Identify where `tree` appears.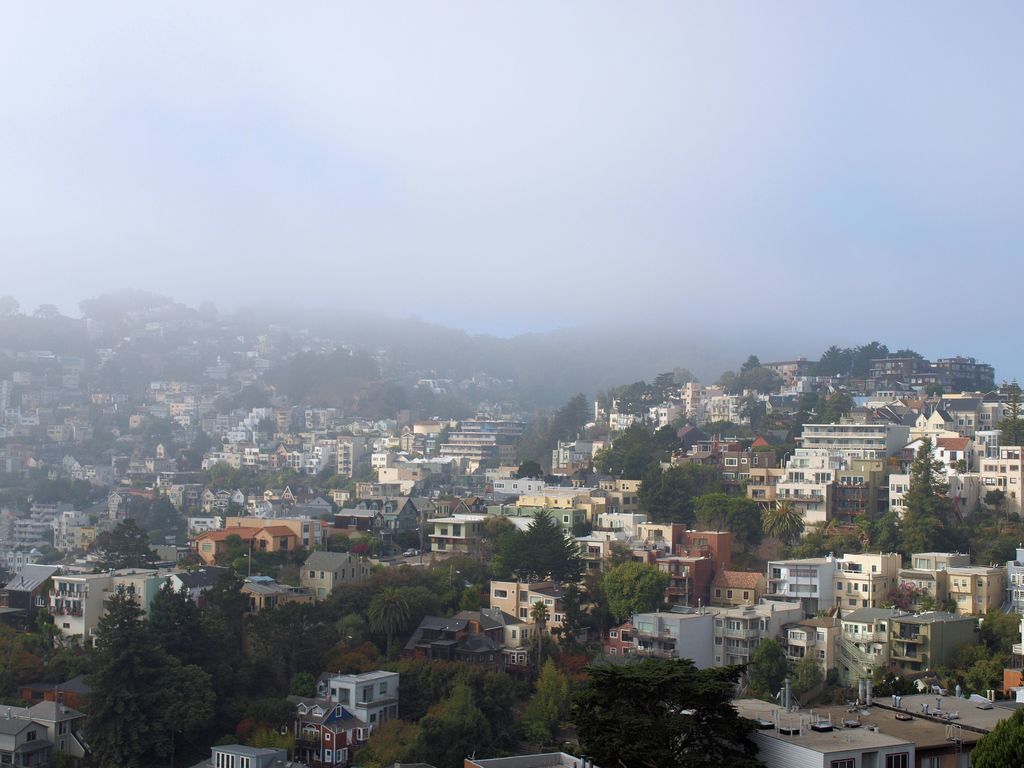
Appears at rect(177, 506, 210, 519).
